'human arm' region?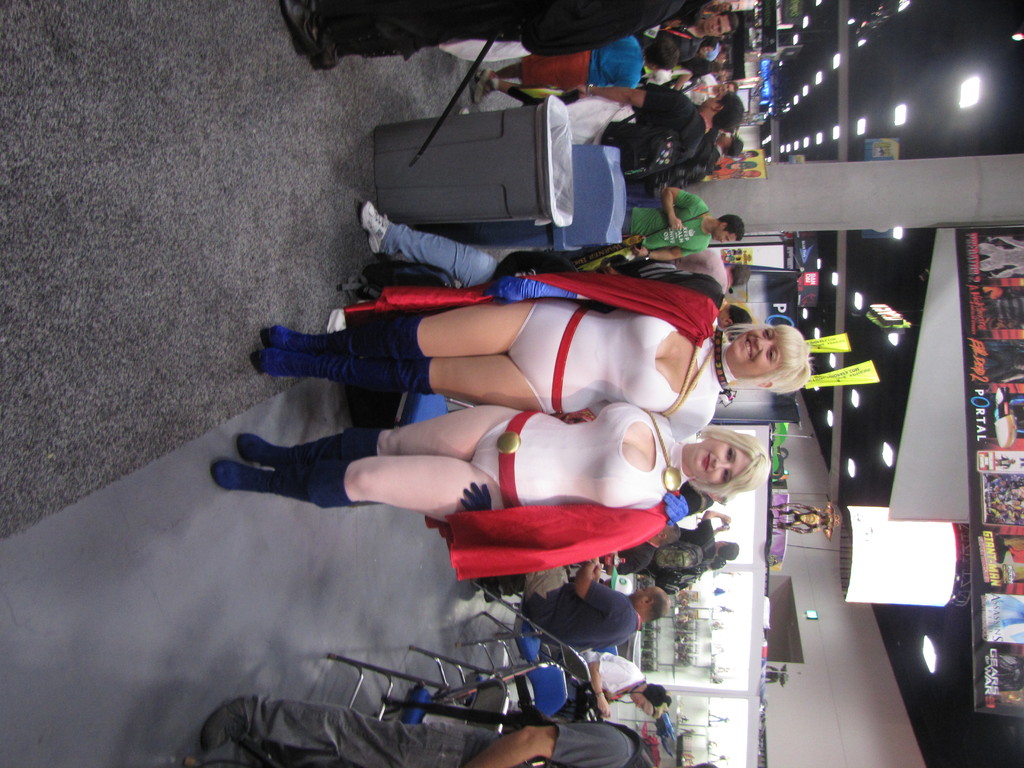
box=[460, 717, 636, 767]
